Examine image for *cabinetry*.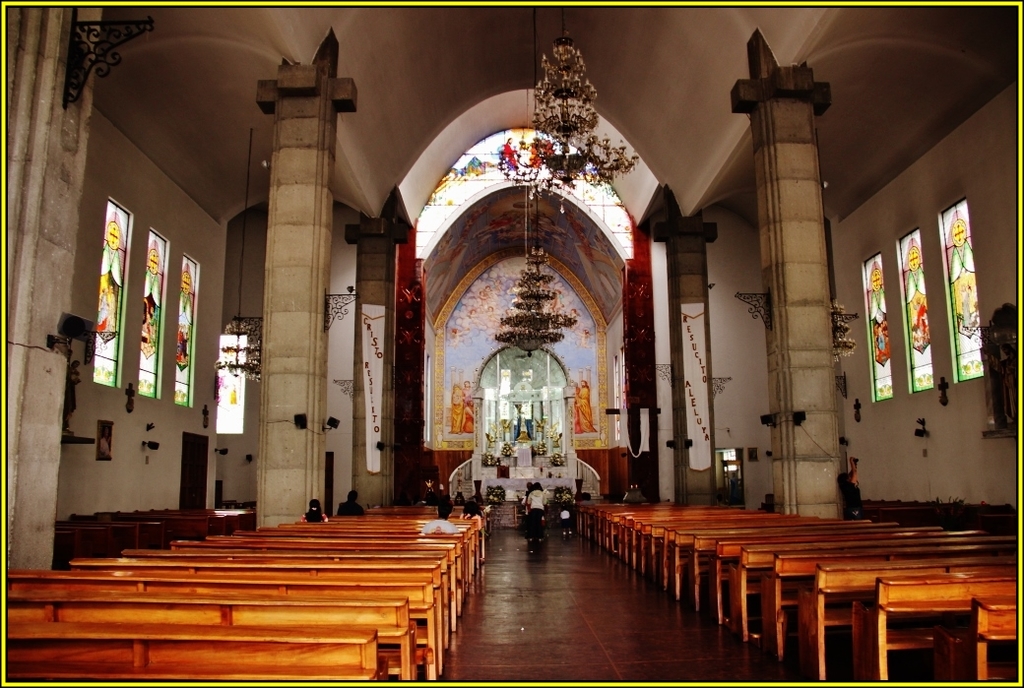
Examination result: <bbox>0, 594, 414, 681</bbox>.
